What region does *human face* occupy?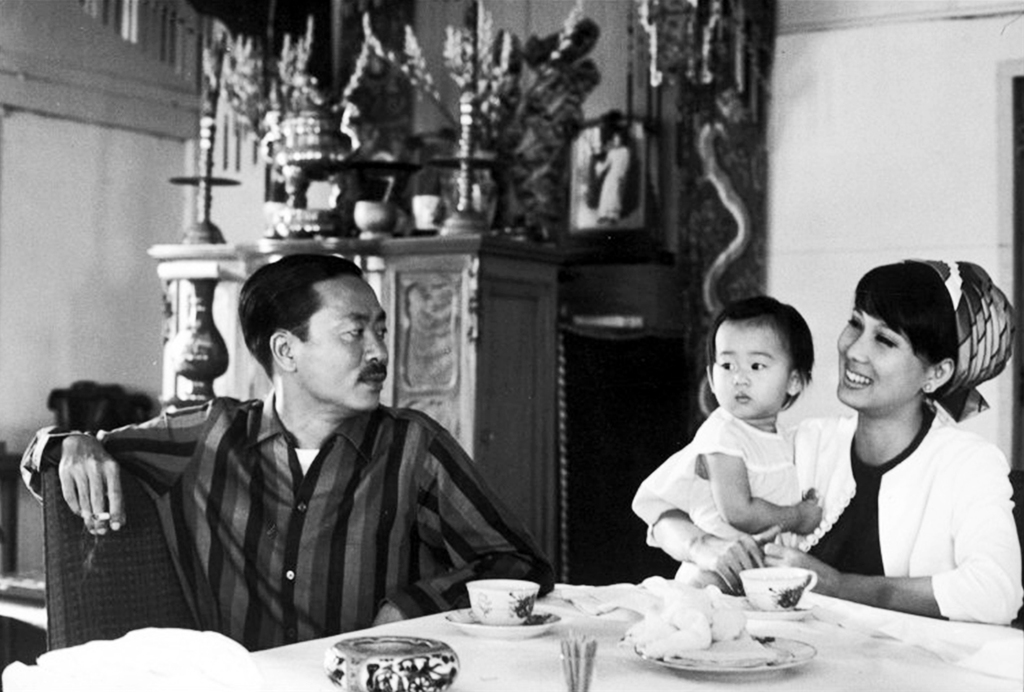
crop(834, 307, 926, 413).
